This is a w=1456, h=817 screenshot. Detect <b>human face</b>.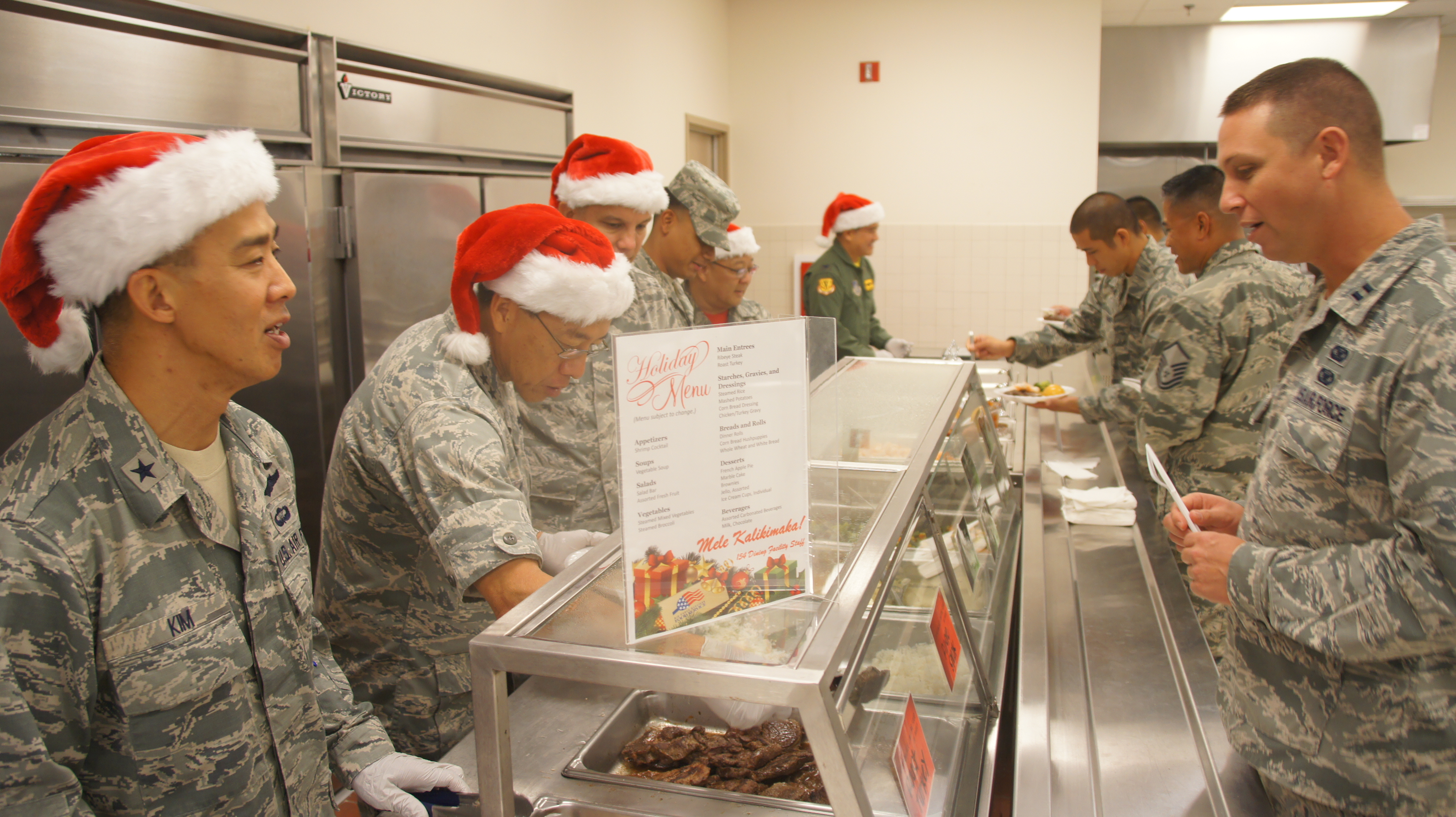
bbox=(225, 78, 240, 96).
